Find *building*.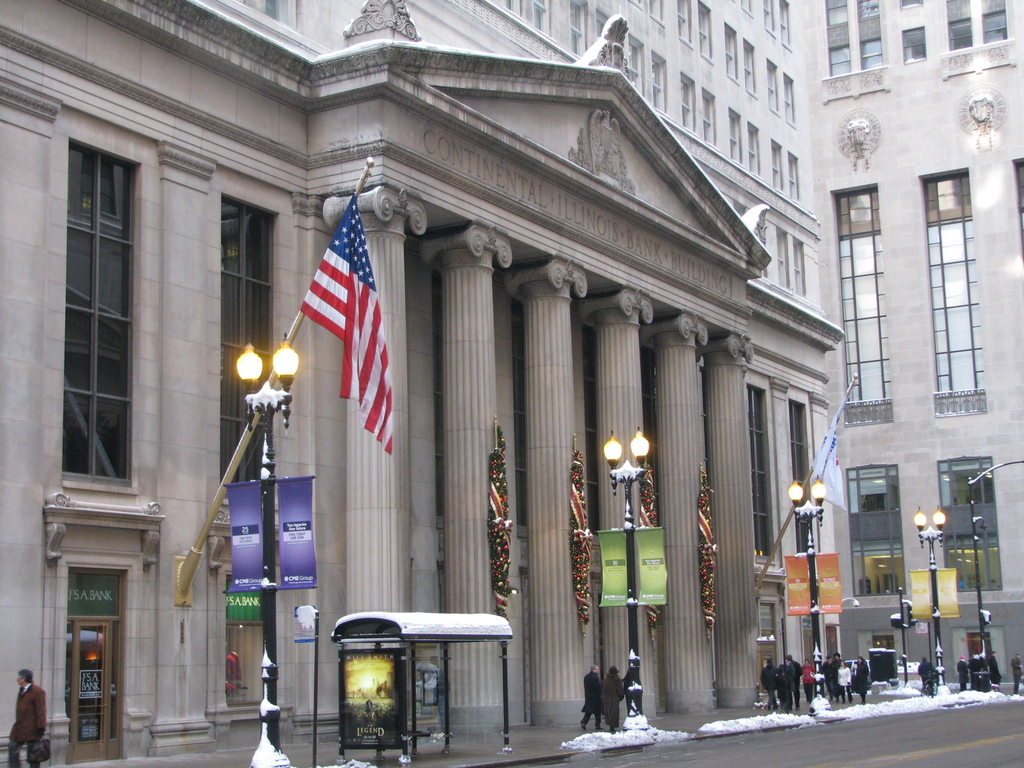
(left=0, top=0, right=1023, bottom=764).
